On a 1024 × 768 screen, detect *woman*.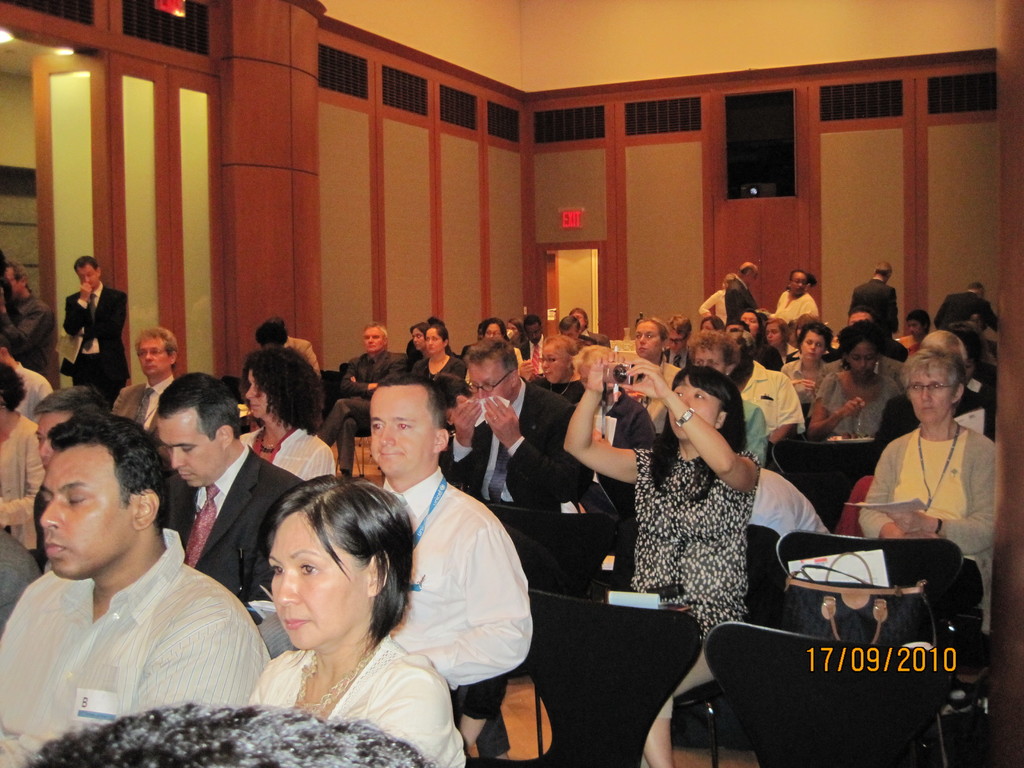
518/337/587/402.
